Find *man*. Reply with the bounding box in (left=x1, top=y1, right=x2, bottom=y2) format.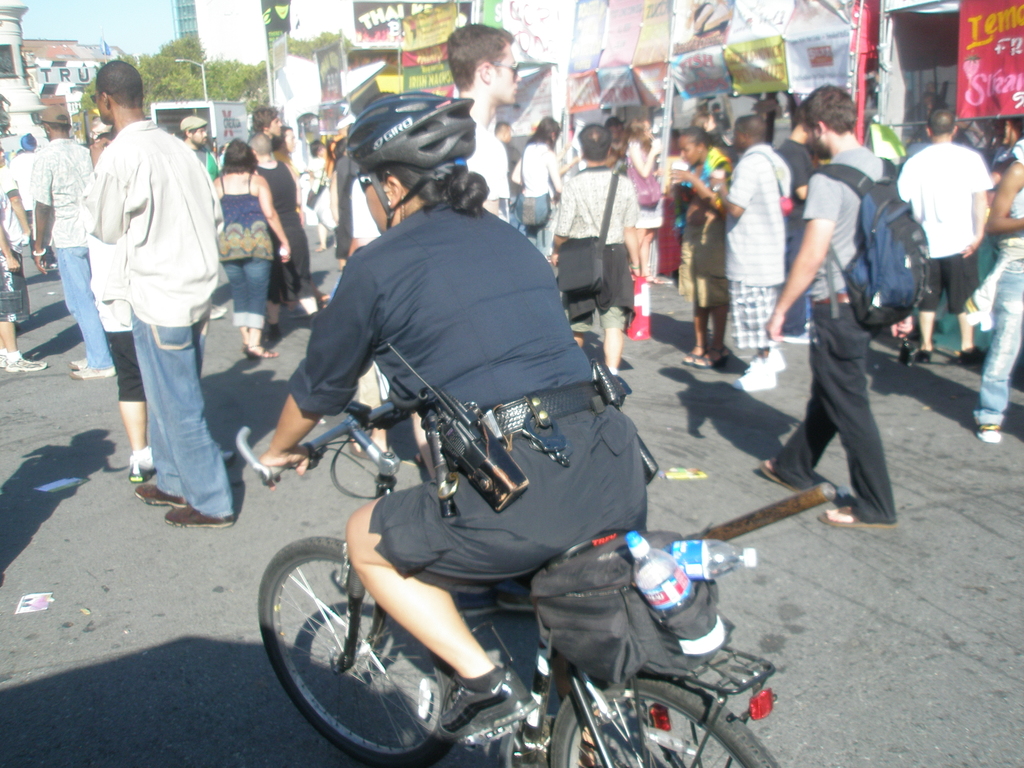
(left=449, top=22, right=521, bottom=221).
